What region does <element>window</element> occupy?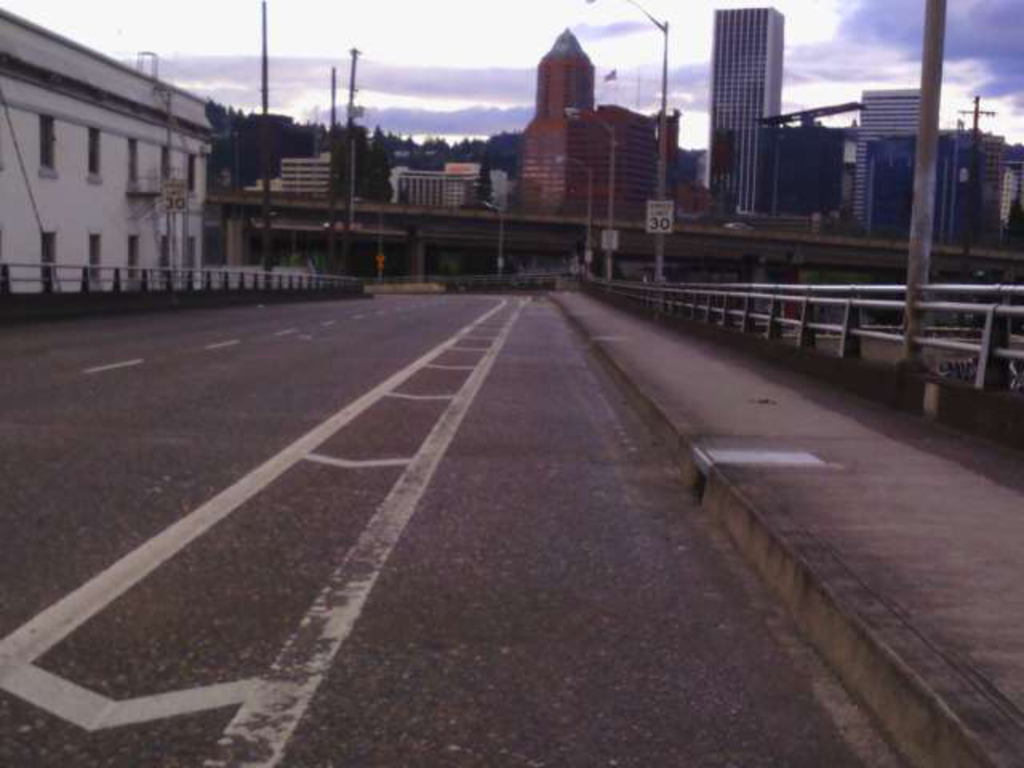
select_region(86, 128, 104, 181).
